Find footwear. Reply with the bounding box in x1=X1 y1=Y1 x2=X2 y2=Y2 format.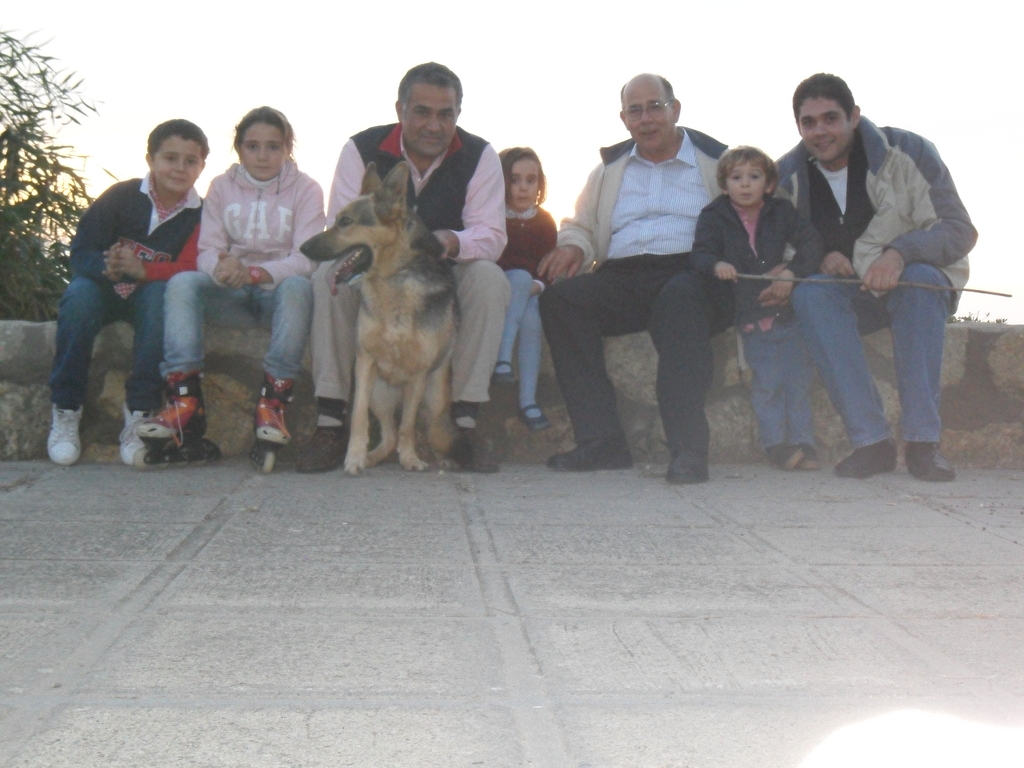
x1=298 y1=426 x2=348 y2=472.
